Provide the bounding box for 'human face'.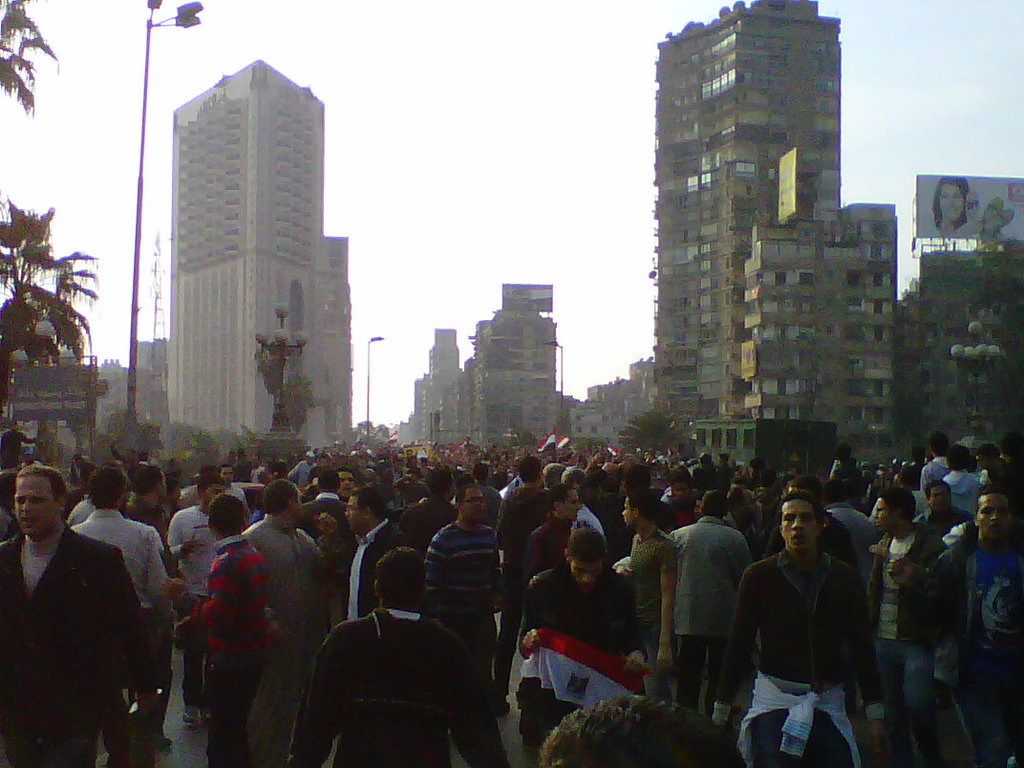
box(554, 483, 584, 523).
